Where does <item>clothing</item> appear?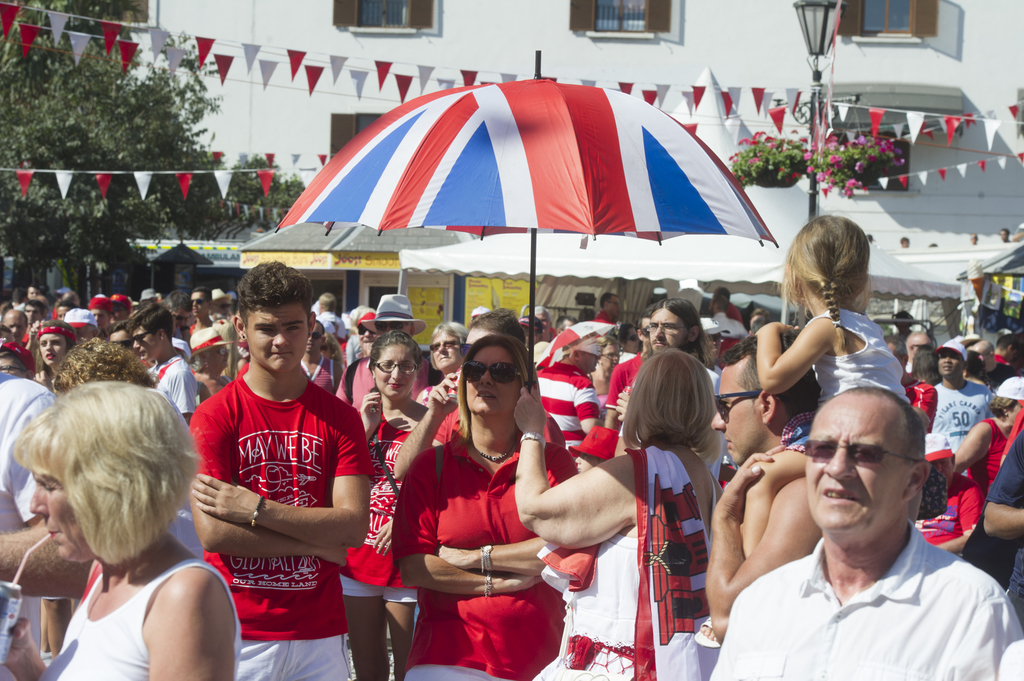
Appears at [left=699, top=366, right=729, bottom=507].
